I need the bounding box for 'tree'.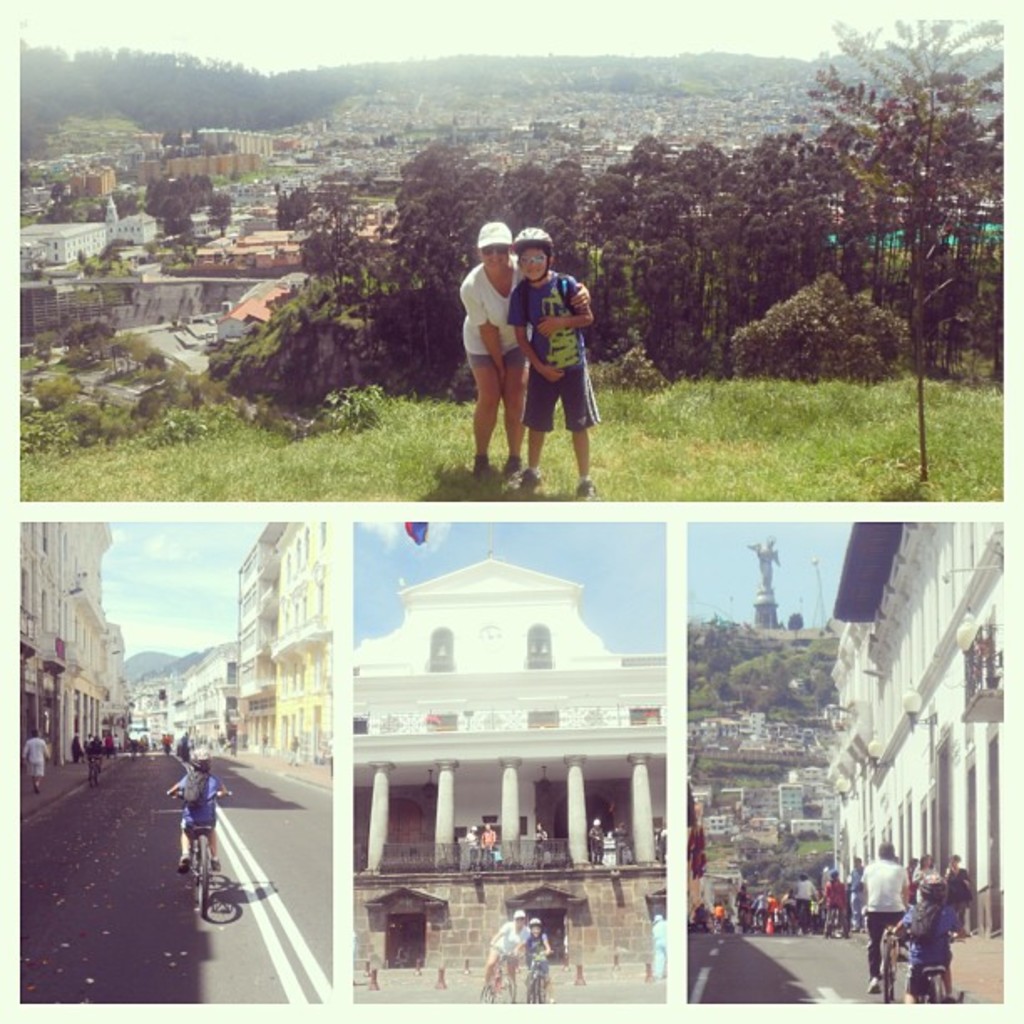
Here it is: (67,256,129,305).
